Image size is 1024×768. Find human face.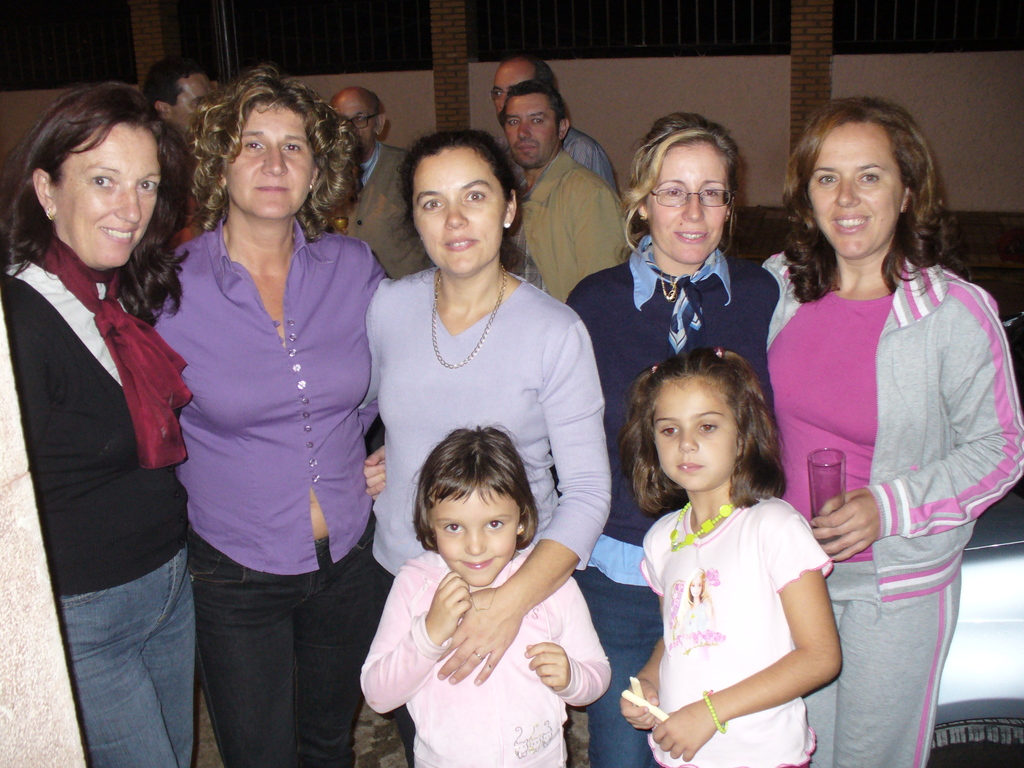
[x1=54, y1=122, x2=164, y2=268].
